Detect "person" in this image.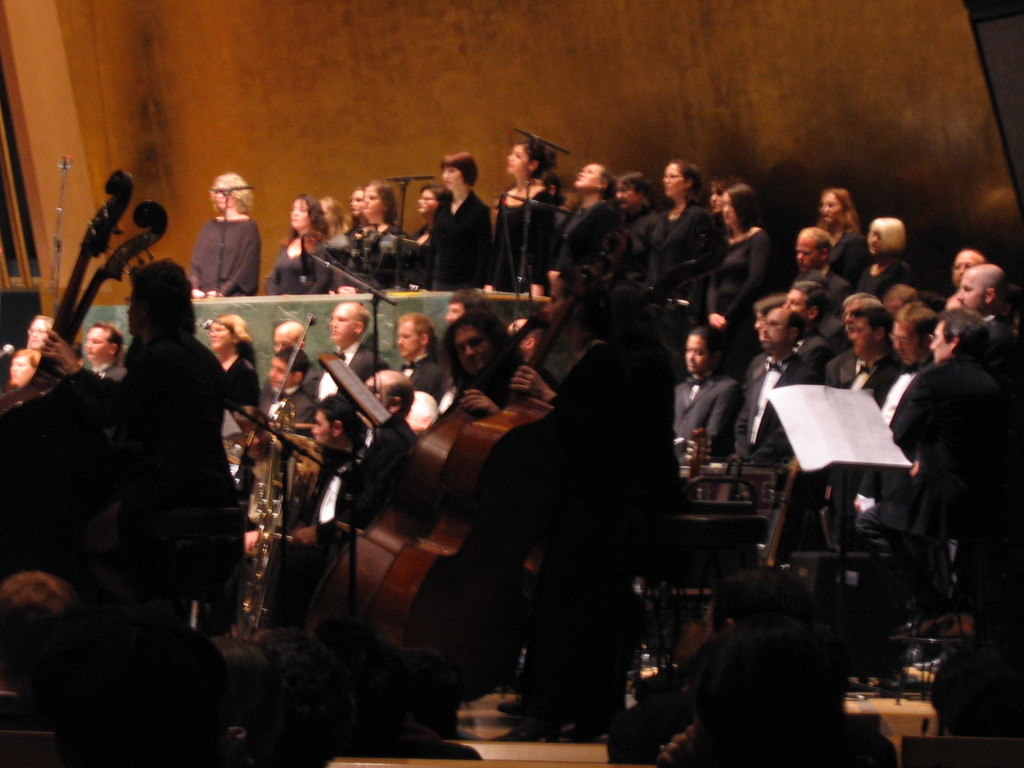
Detection: 850 204 907 292.
